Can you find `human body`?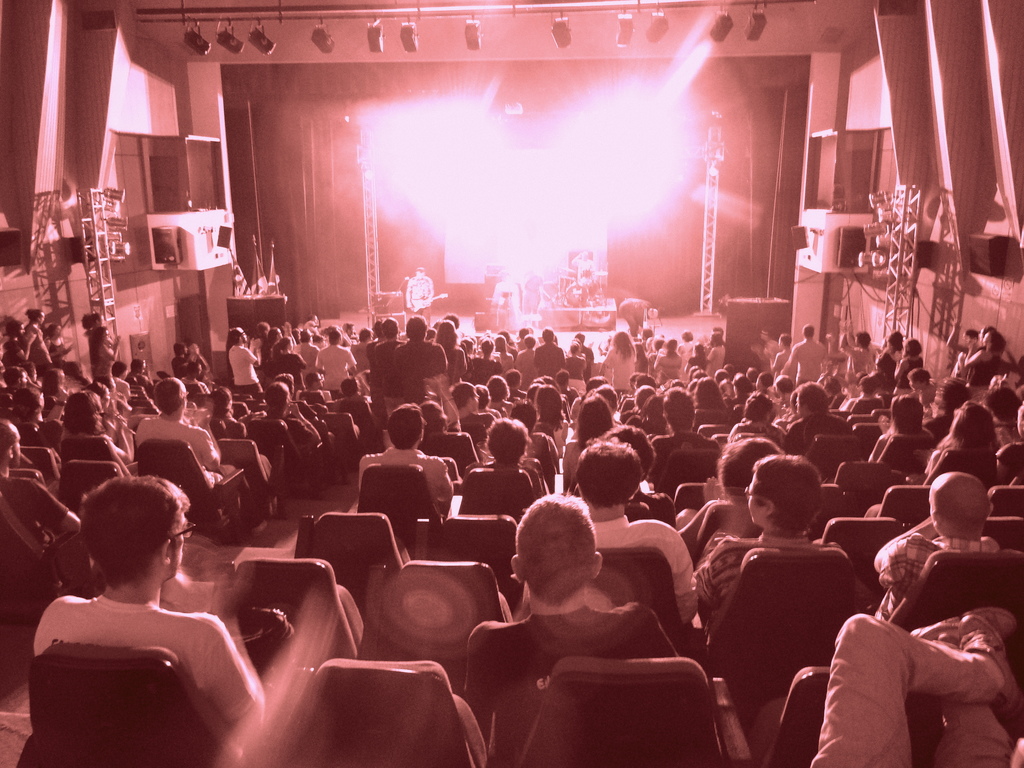
Yes, bounding box: (left=0, top=422, right=81, bottom=538).
